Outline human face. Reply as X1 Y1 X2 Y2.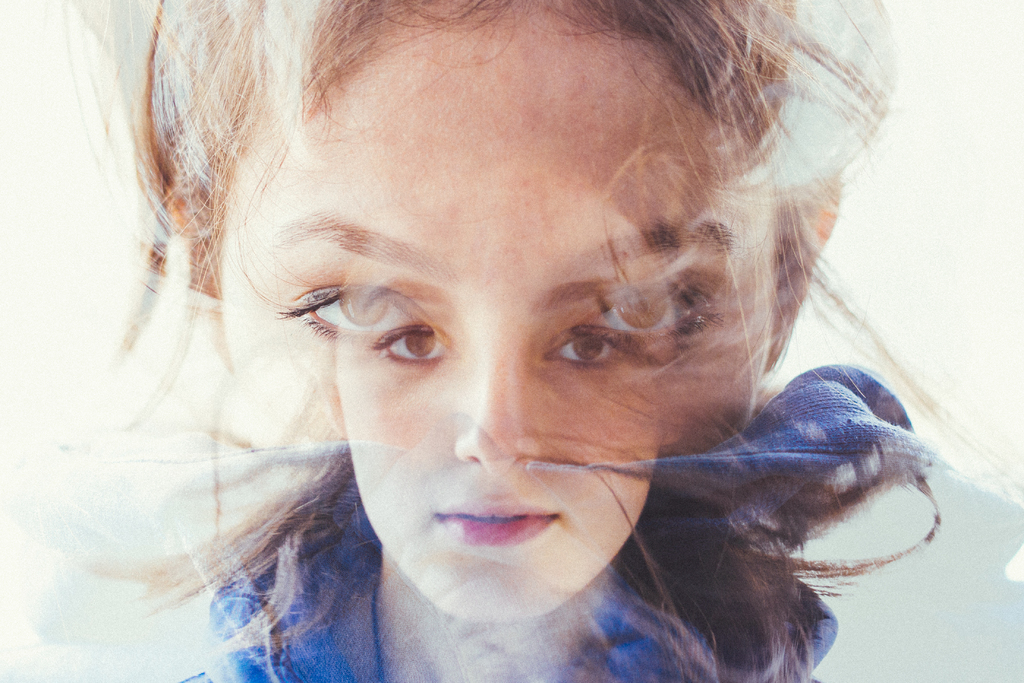
280 176 703 632.
